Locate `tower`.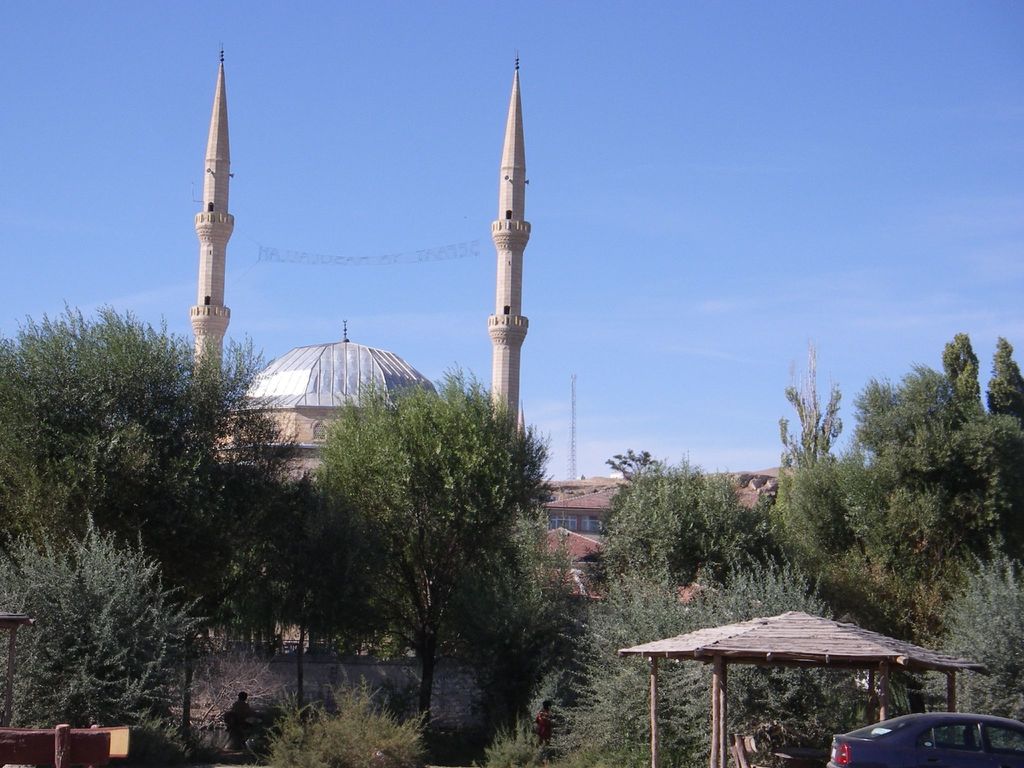
Bounding box: 488, 55, 530, 444.
